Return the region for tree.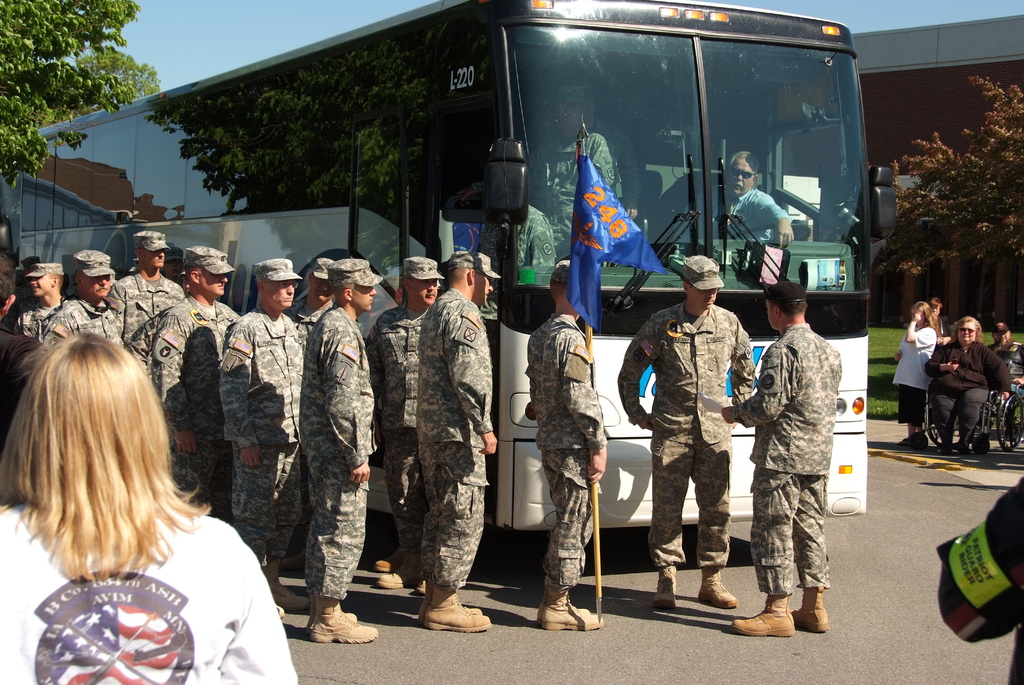
[x1=875, y1=65, x2=1023, y2=319].
